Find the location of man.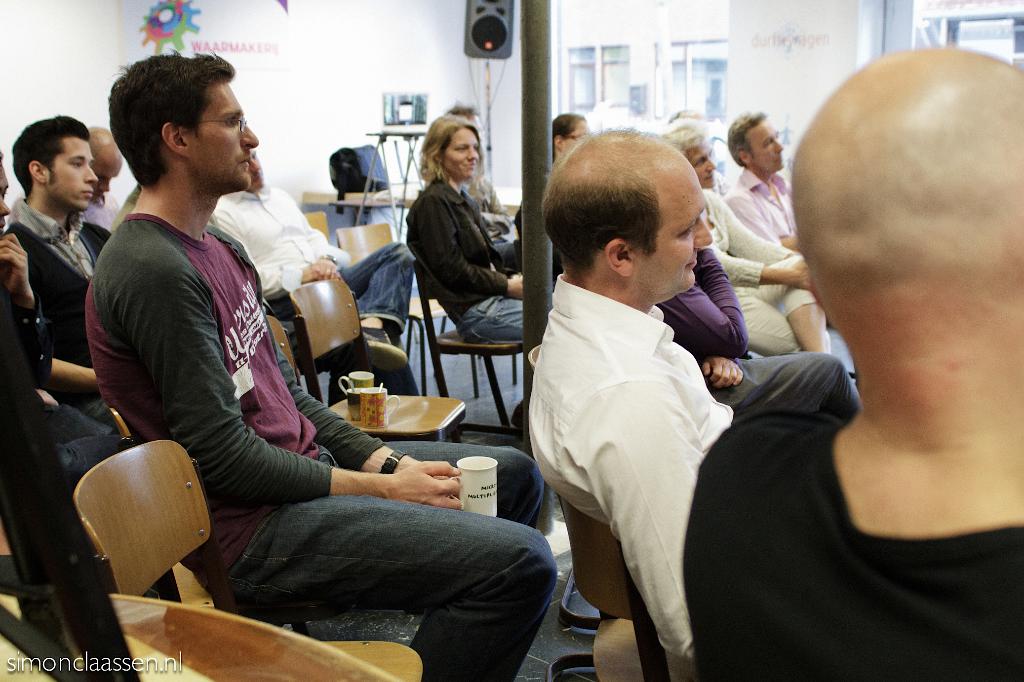
Location: (left=724, top=107, right=809, bottom=251).
